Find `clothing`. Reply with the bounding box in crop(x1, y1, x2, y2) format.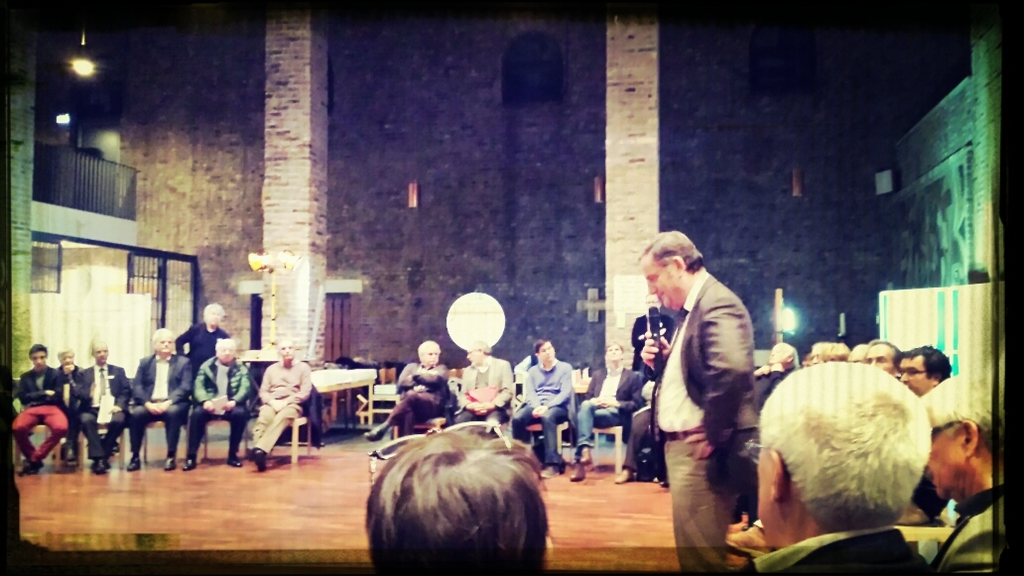
crop(513, 359, 573, 471).
